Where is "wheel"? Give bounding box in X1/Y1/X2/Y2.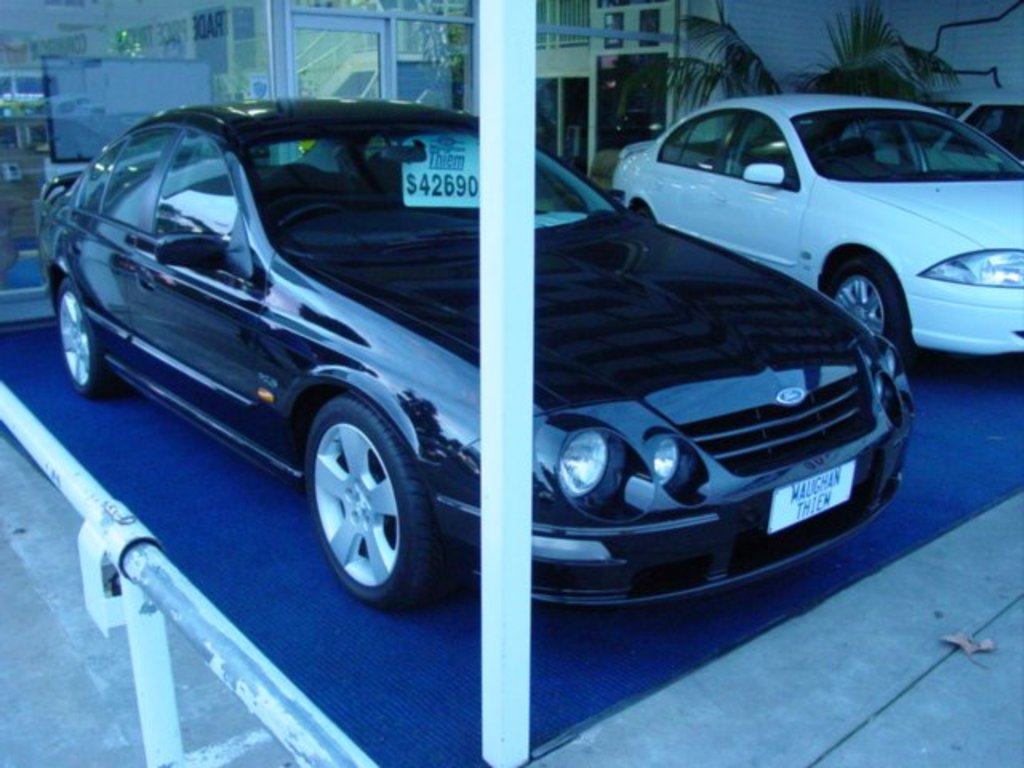
51/283/115/394.
